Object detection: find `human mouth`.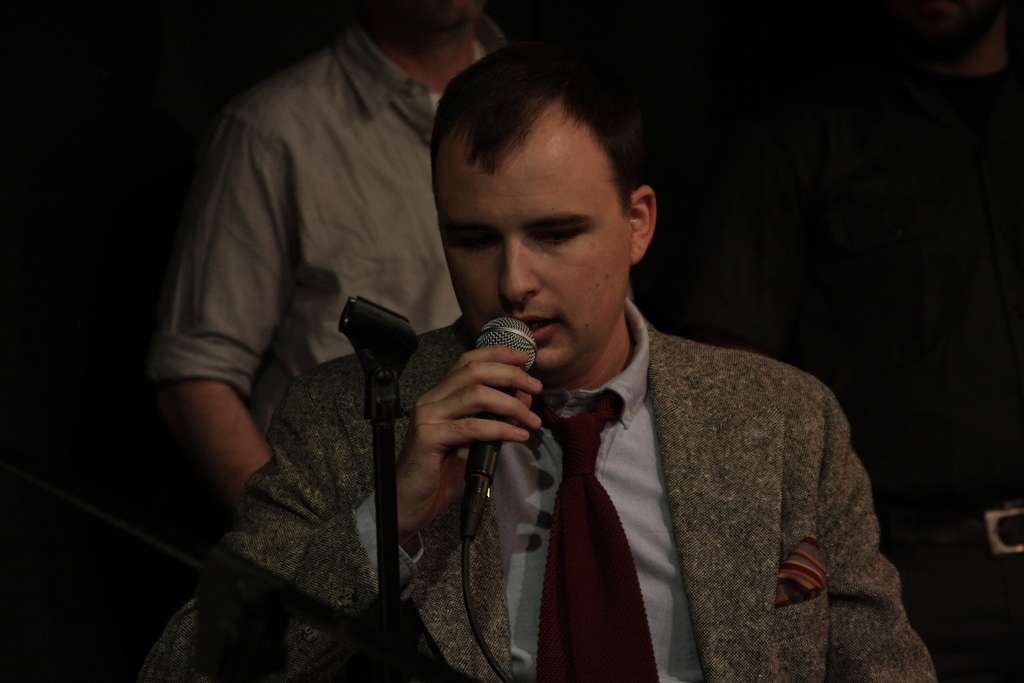
(507,305,561,345).
